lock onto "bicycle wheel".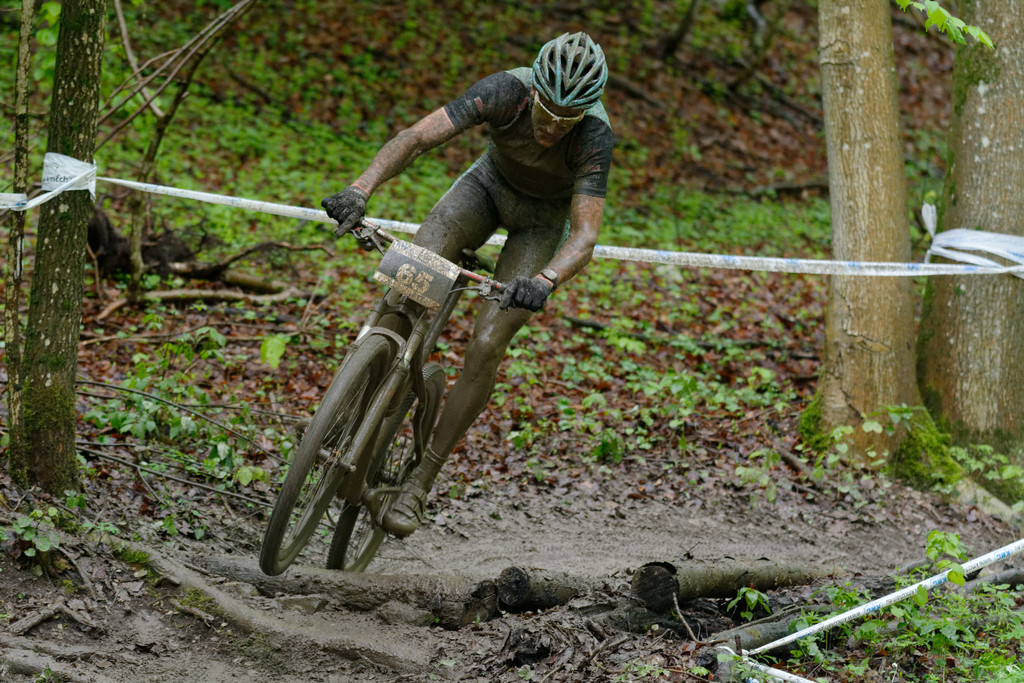
Locked: 340, 358, 445, 573.
